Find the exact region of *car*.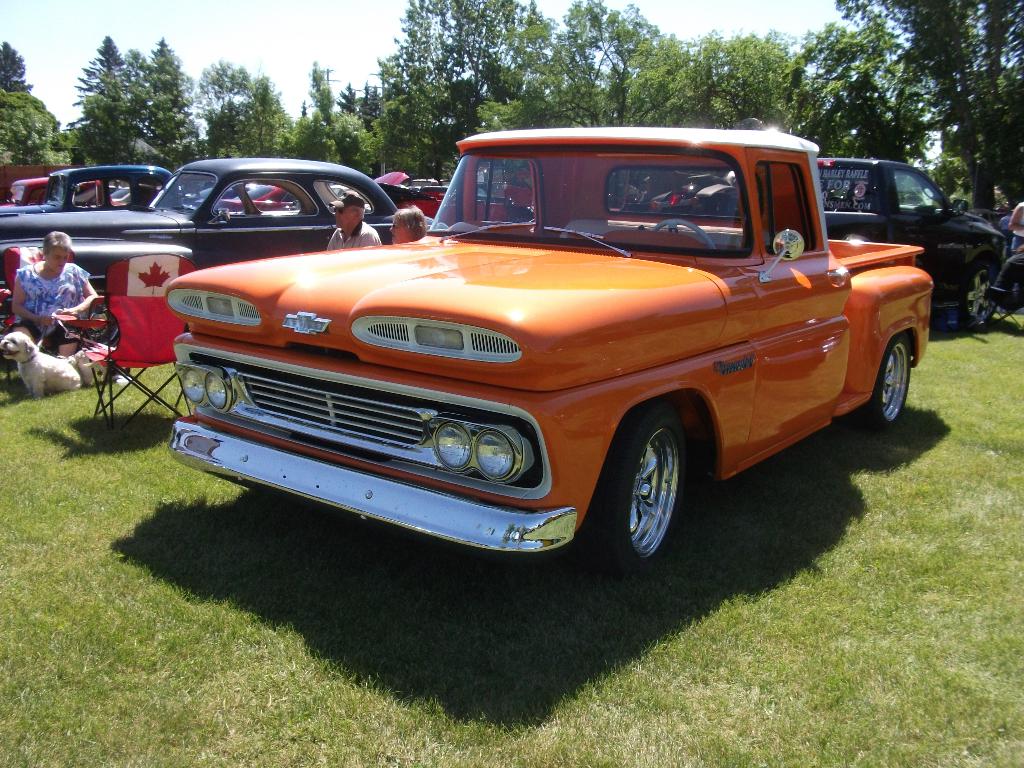
Exact region: bbox=[167, 124, 936, 576].
